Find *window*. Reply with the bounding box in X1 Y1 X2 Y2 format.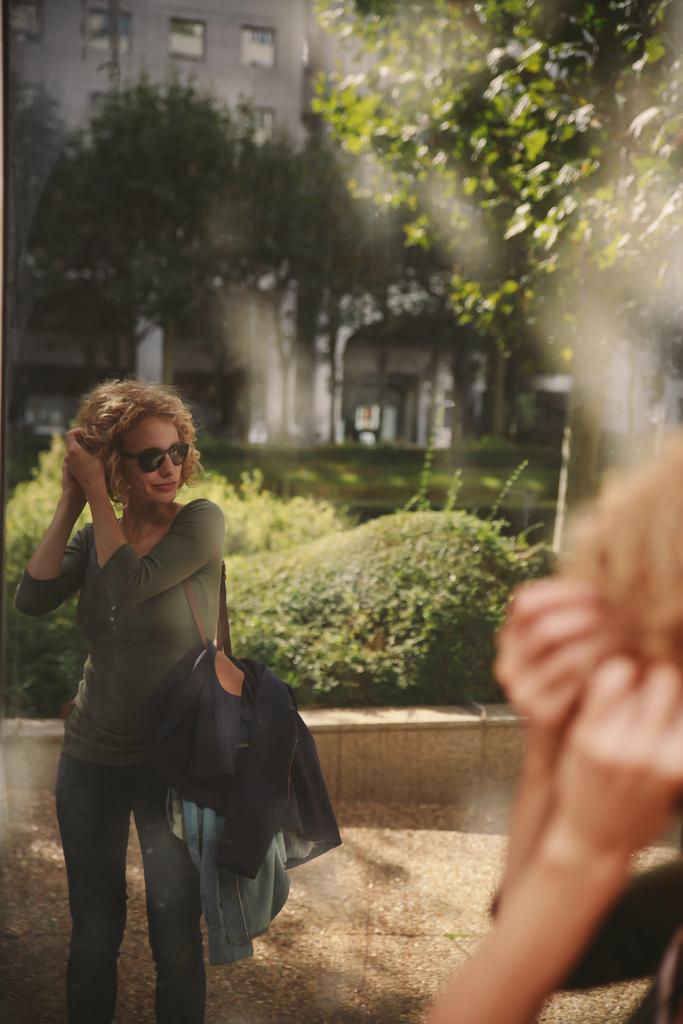
0 0 52 42.
